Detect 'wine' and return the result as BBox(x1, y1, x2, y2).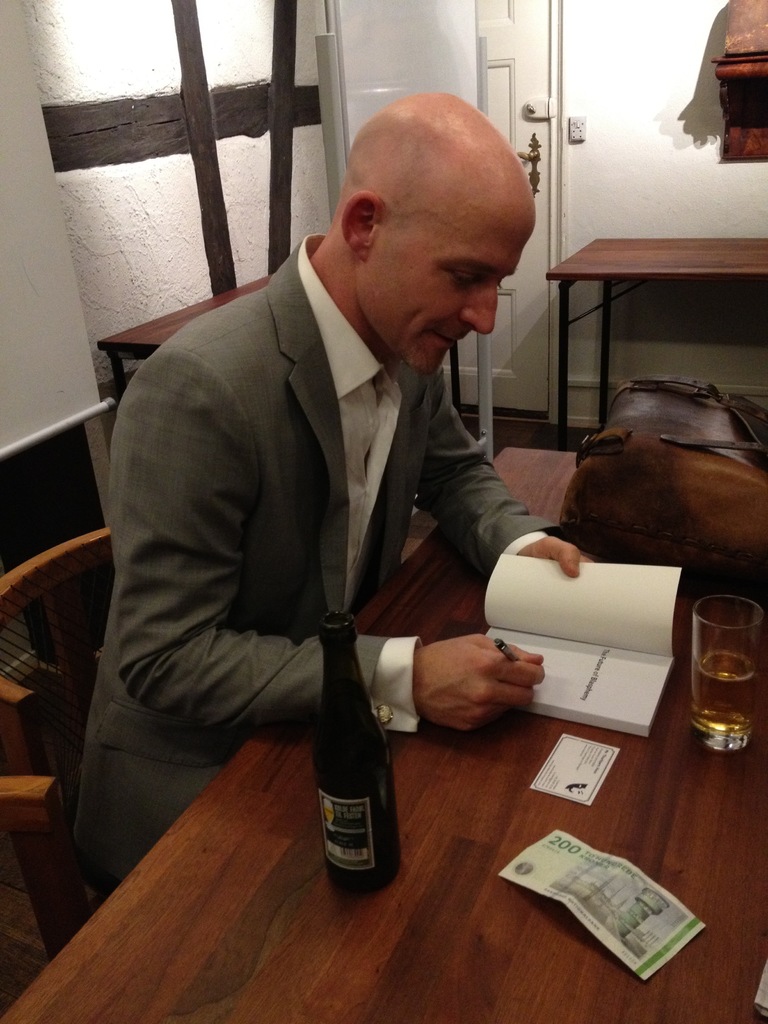
BBox(321, 625, 413, 902).
